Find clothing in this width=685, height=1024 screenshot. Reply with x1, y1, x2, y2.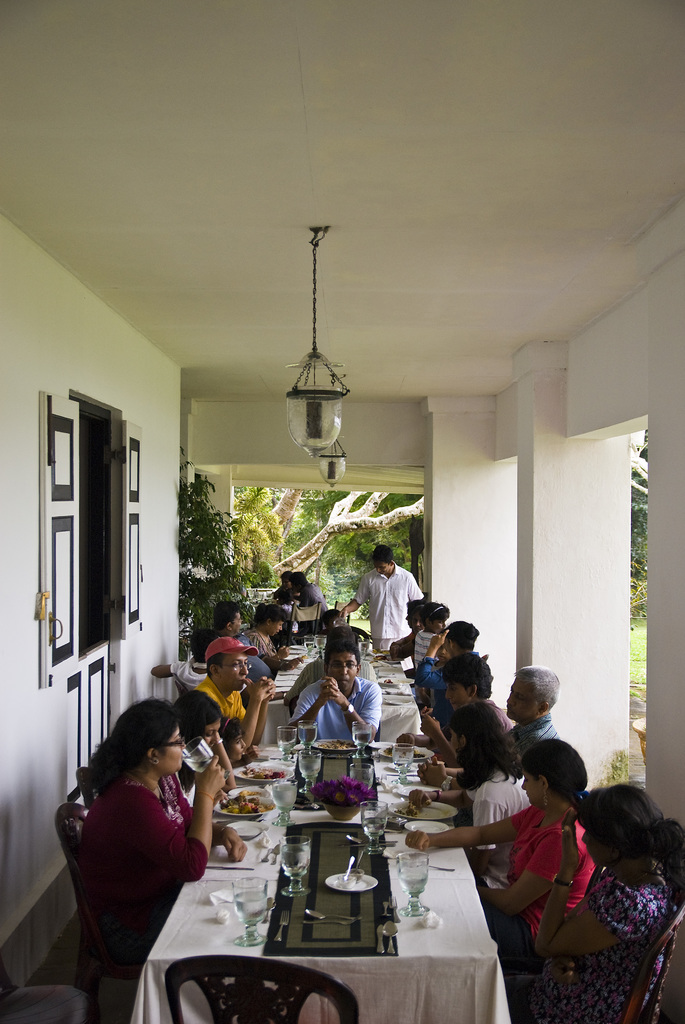
298, 580, 326, 621.
